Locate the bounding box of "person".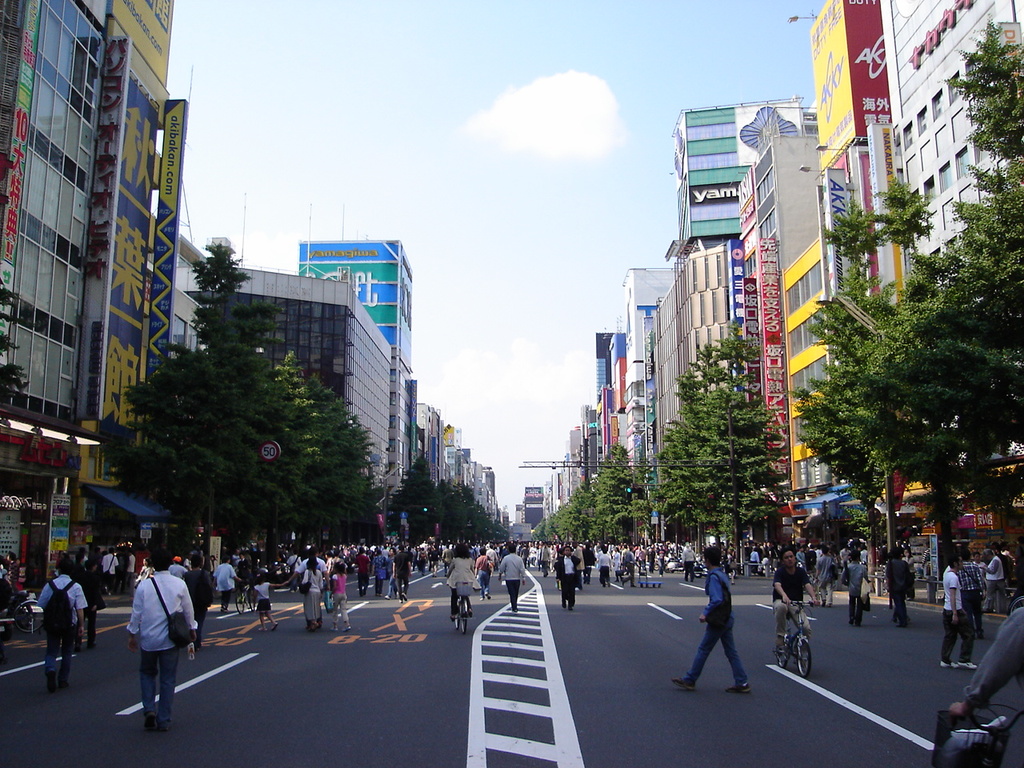
Bounding box: BBox(117, 544, 190, 756).
